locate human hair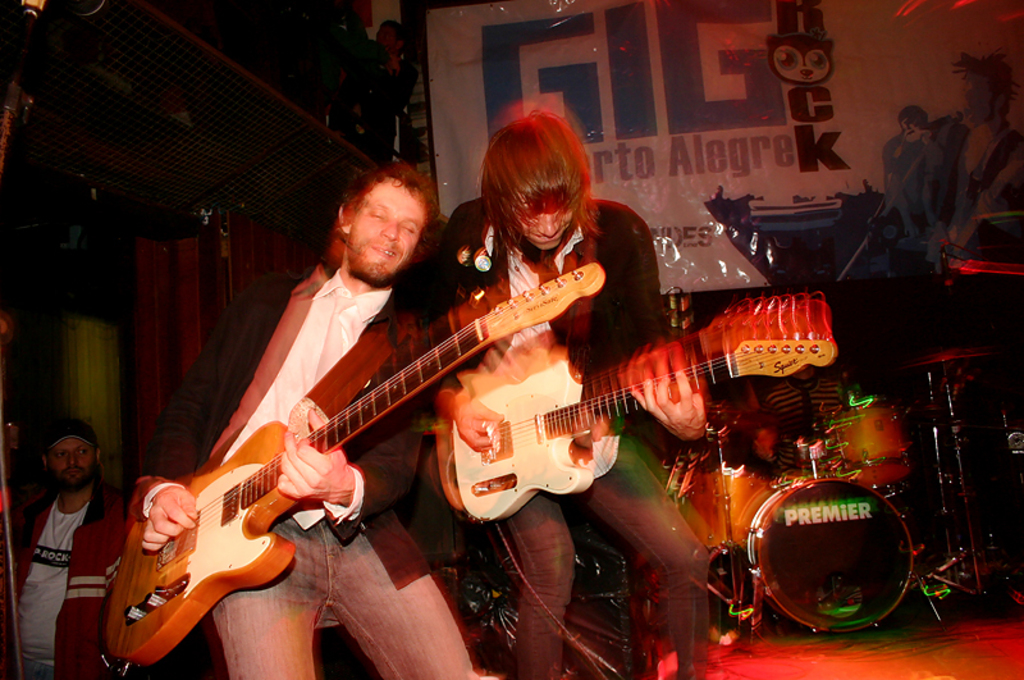
468:110:608:265
